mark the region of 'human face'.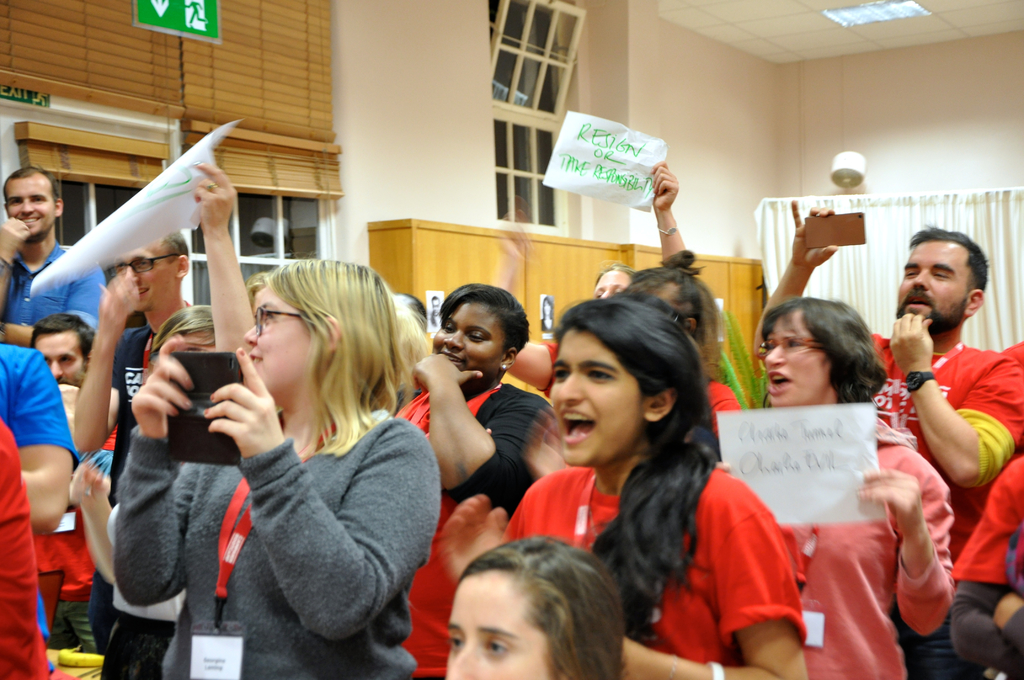
Region: region(593, 268, 630, 296).
